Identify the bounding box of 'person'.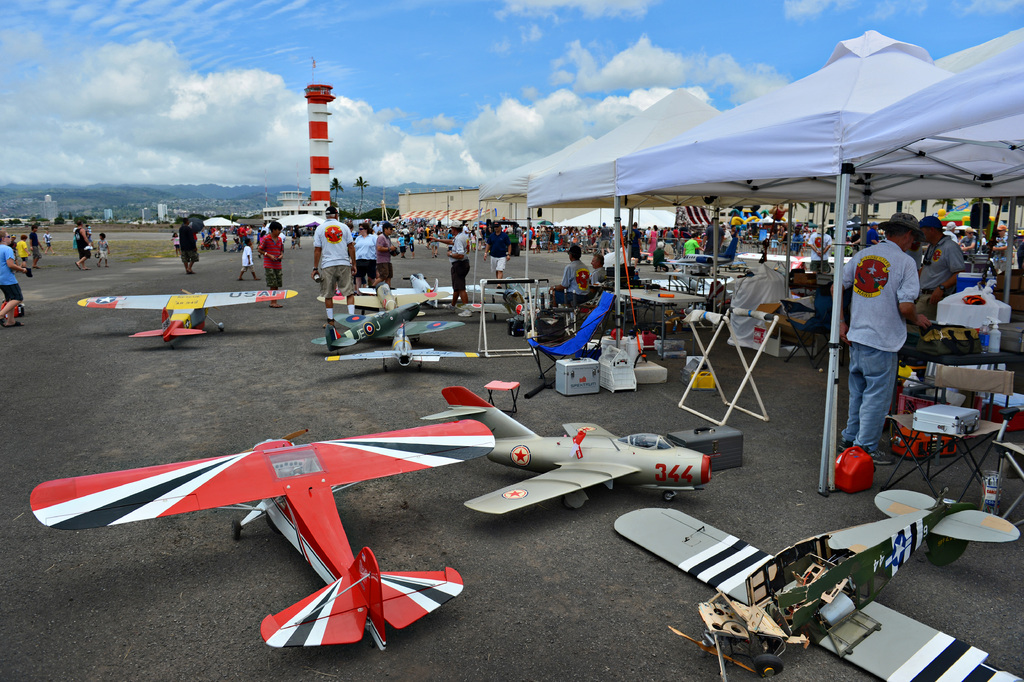
<region>777, 228, 788, 247</region>.
